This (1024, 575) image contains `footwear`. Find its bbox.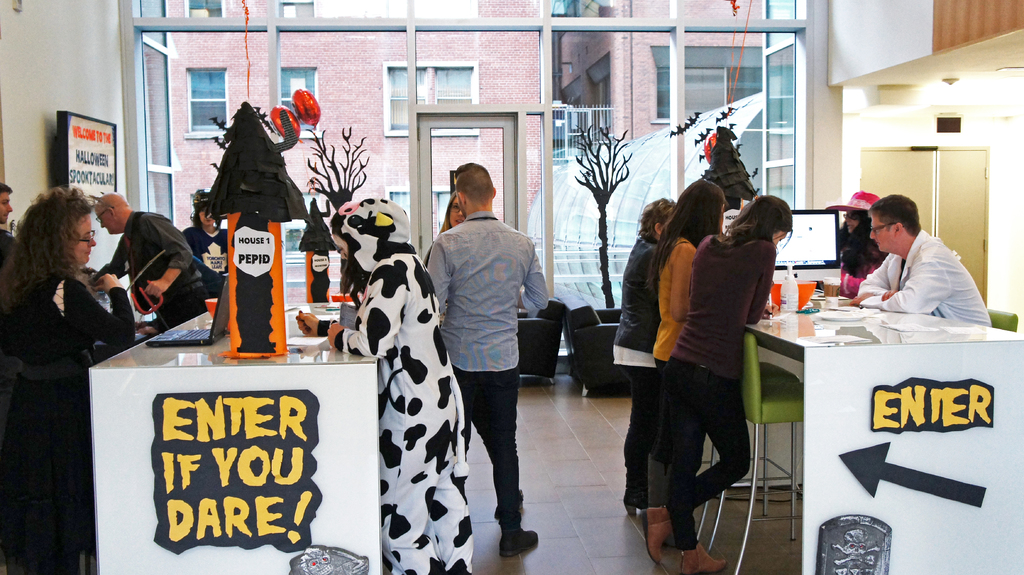
select_region(496, 526, 539, 556).
